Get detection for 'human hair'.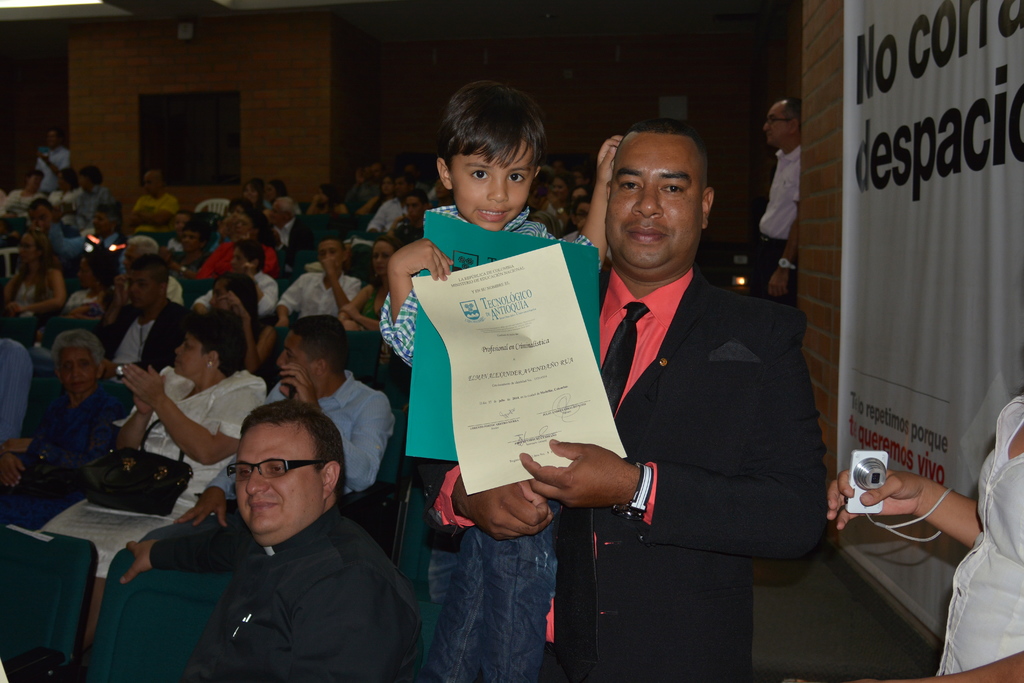
Detection: 630 117 703 151.
